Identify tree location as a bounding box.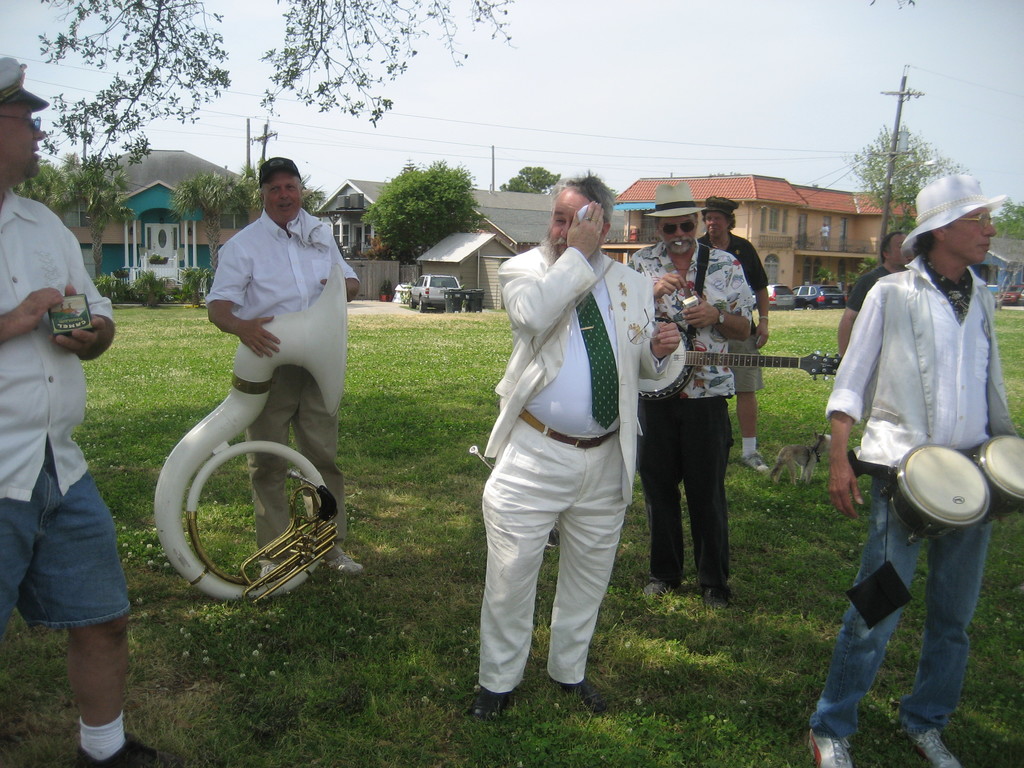
362 160 483 265.
